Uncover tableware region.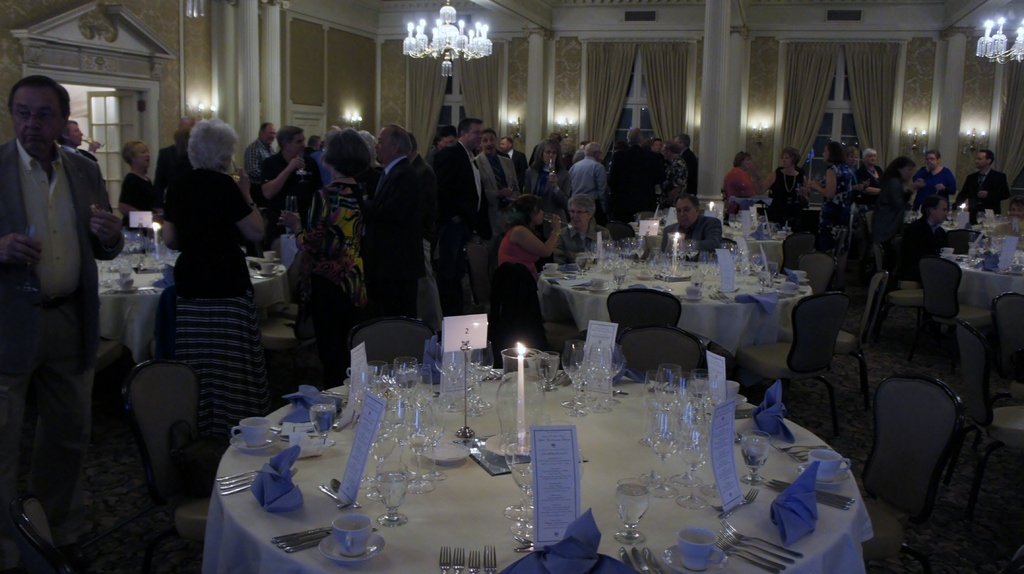
Uncovered: (394,357,419,399).
